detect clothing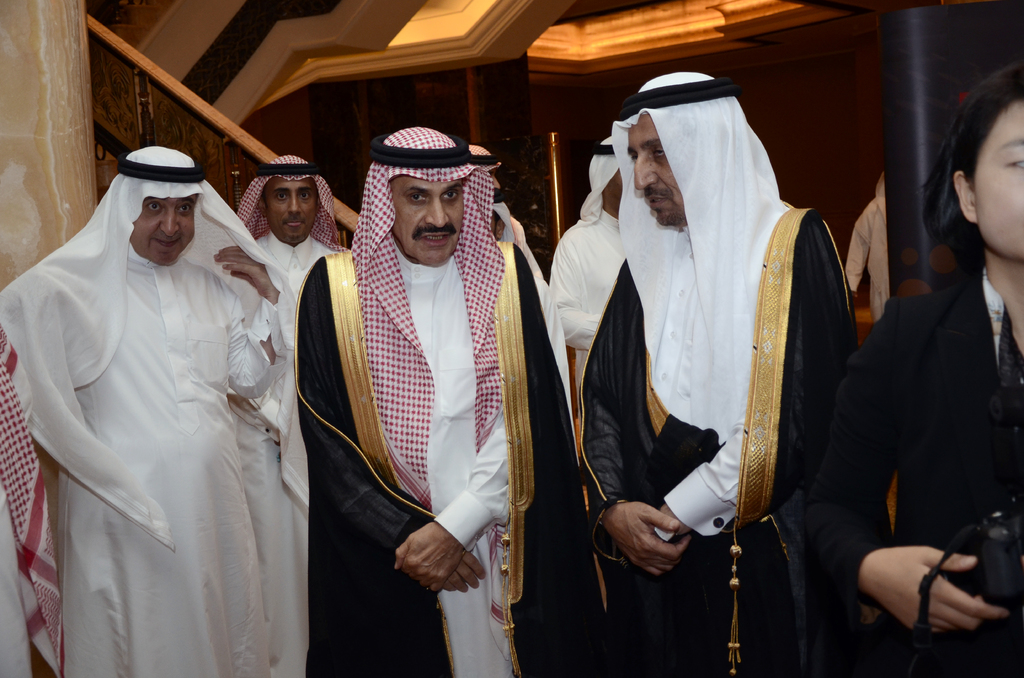
region(257, 227, 348, 359)
